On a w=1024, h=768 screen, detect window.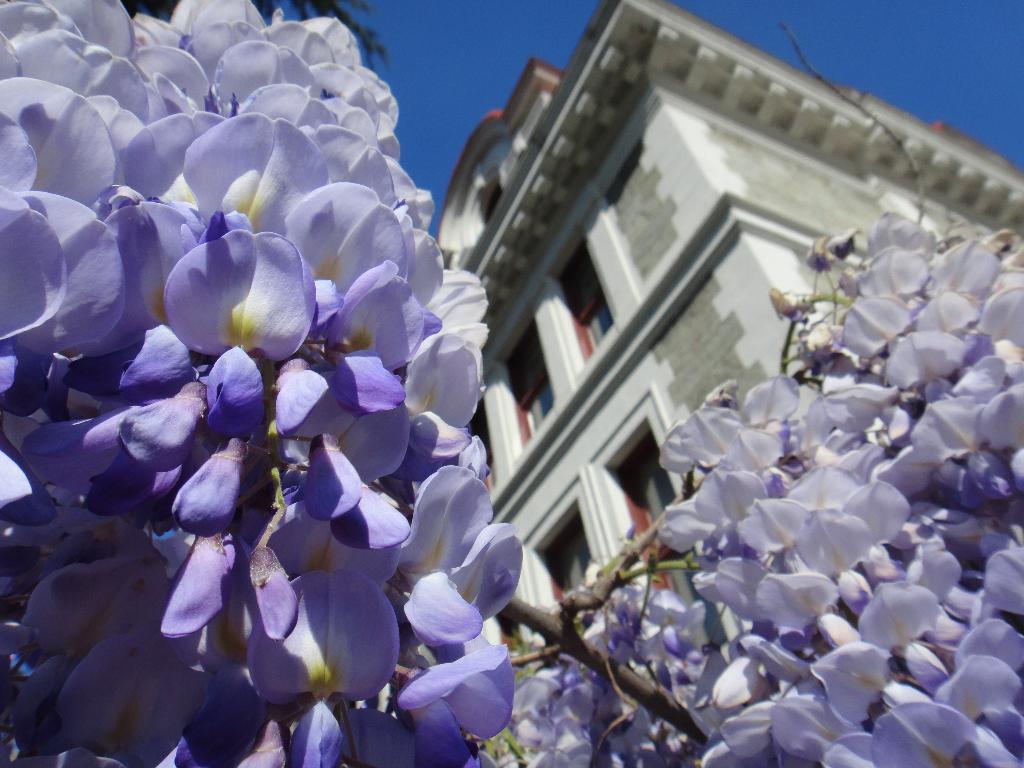
left=558, top=243, right=631, bottom=360.
